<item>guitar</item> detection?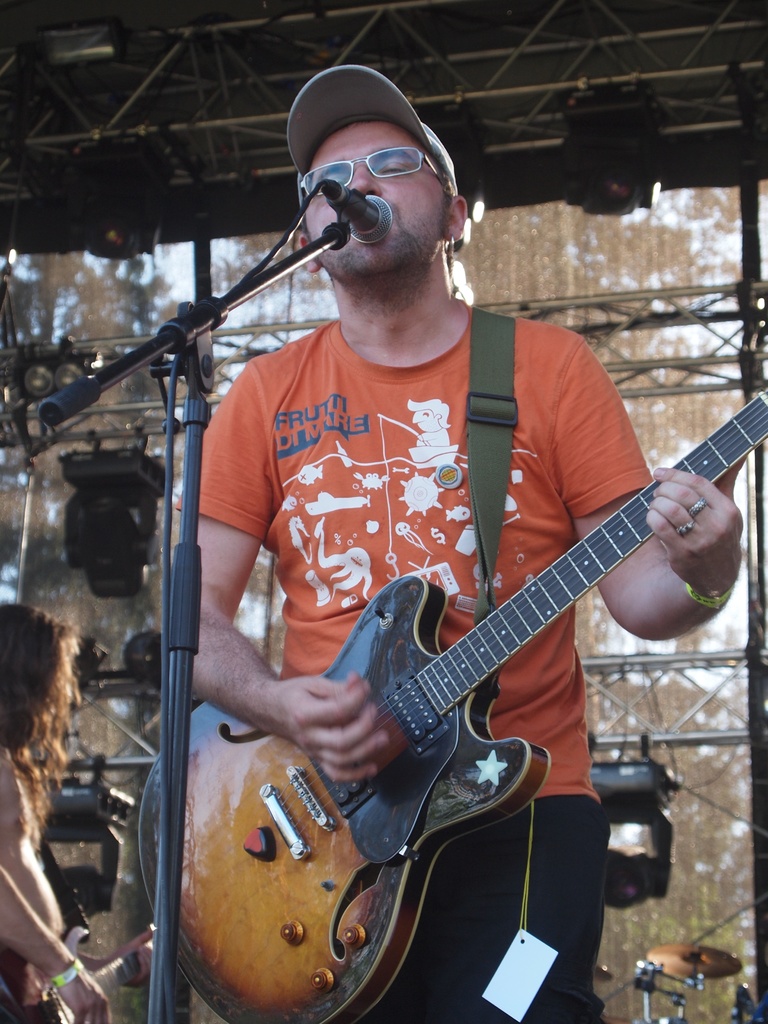
(x1=138, y1=378, x2=767, y2=1023)
